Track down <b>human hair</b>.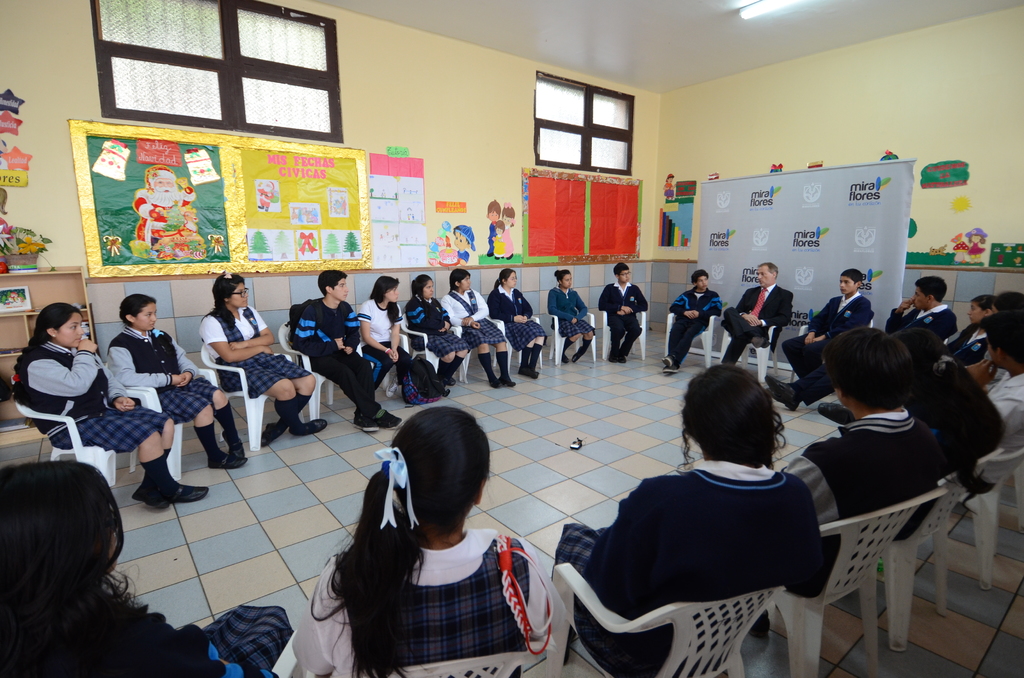
Tracked to rect(691, 270, 709, 287).
